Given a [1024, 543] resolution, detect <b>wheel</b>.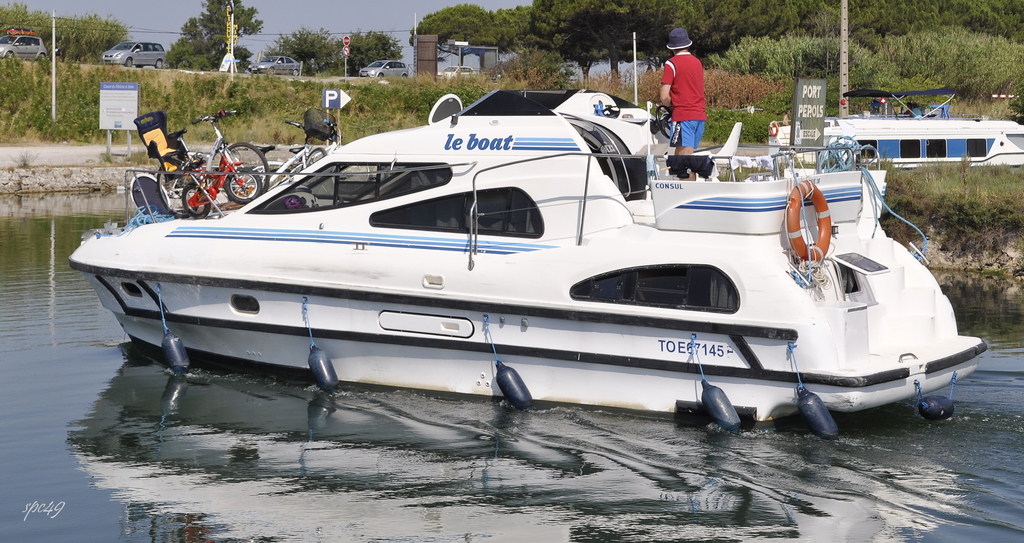
crop(292, 69, 302, 76).
